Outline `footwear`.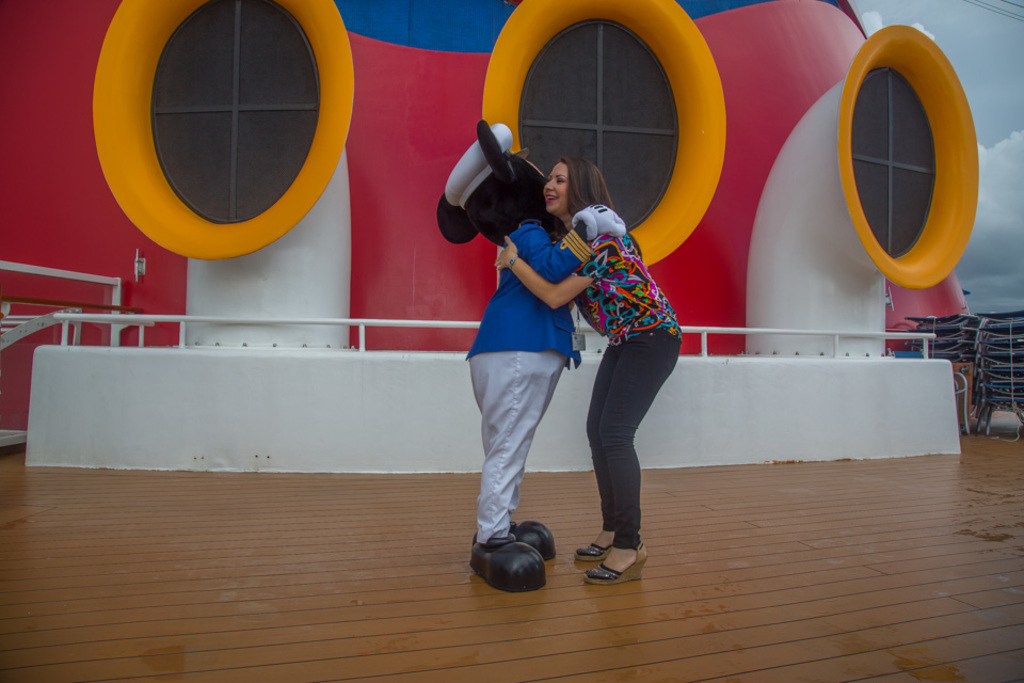
Outline: 508/520/559/561.
